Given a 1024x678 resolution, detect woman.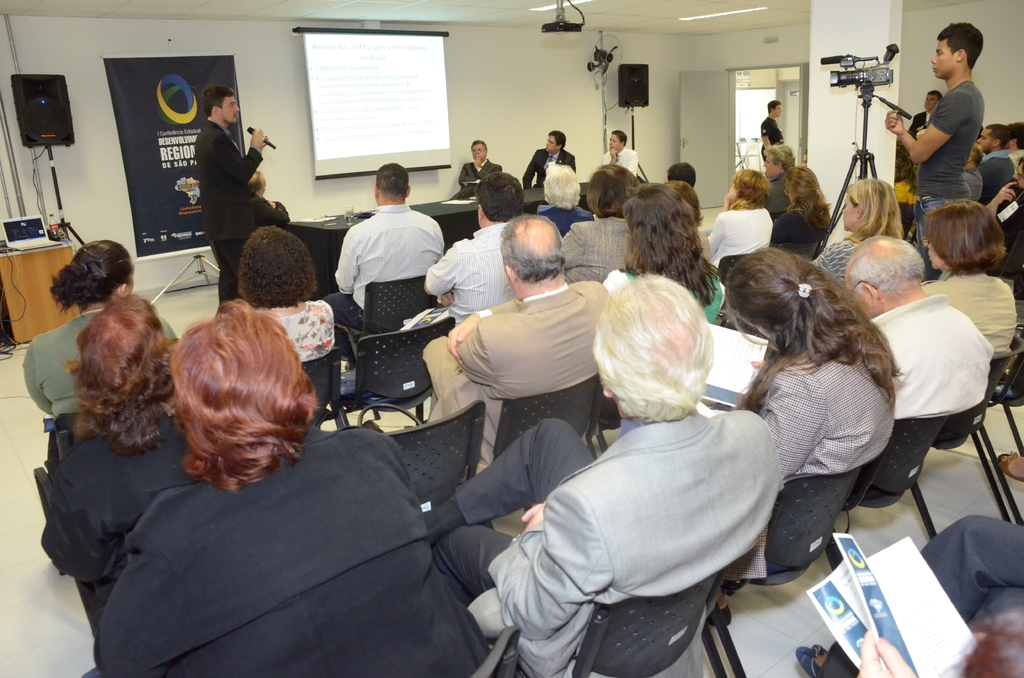
l=600, t=182, r=728, b=328.
